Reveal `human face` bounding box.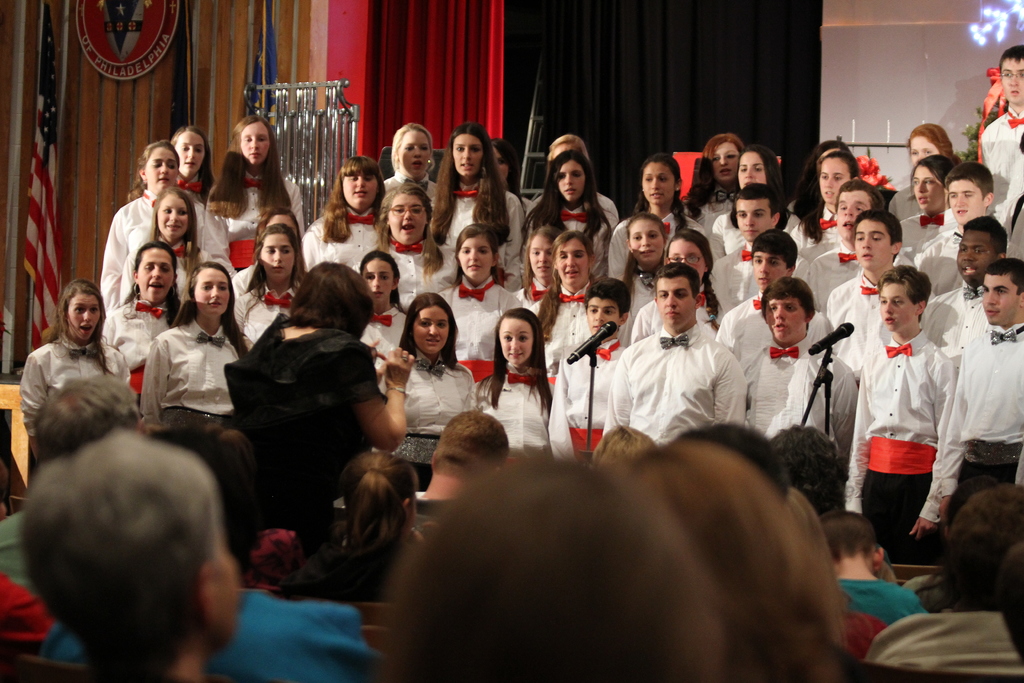
Revealed: (145, 151, 179, 185).
